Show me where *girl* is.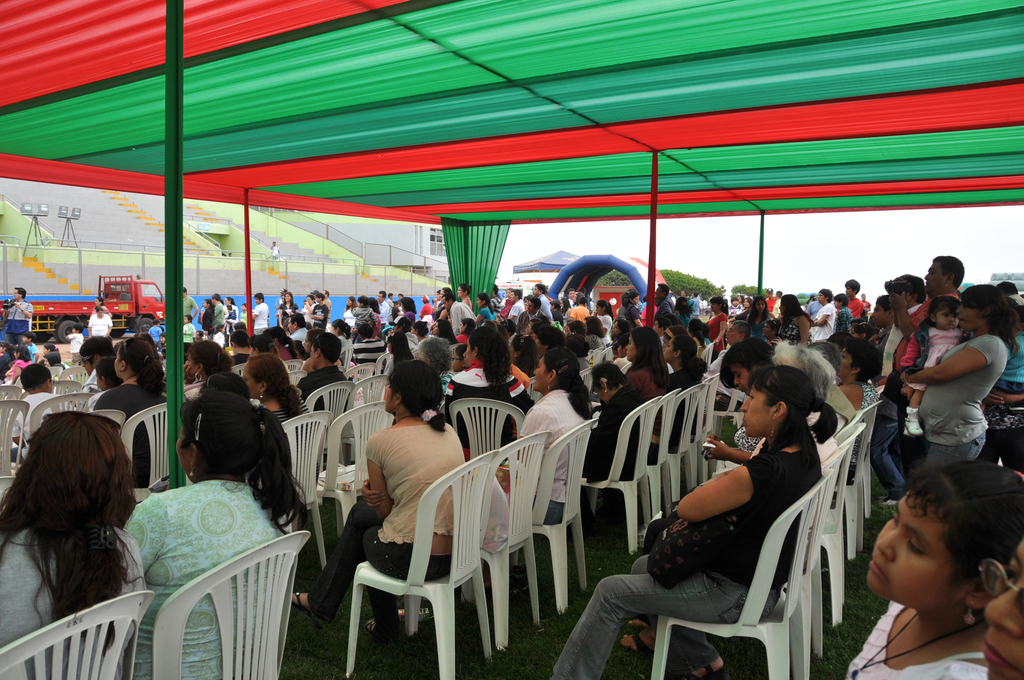
*girl* is at 900 287 1021 471.
